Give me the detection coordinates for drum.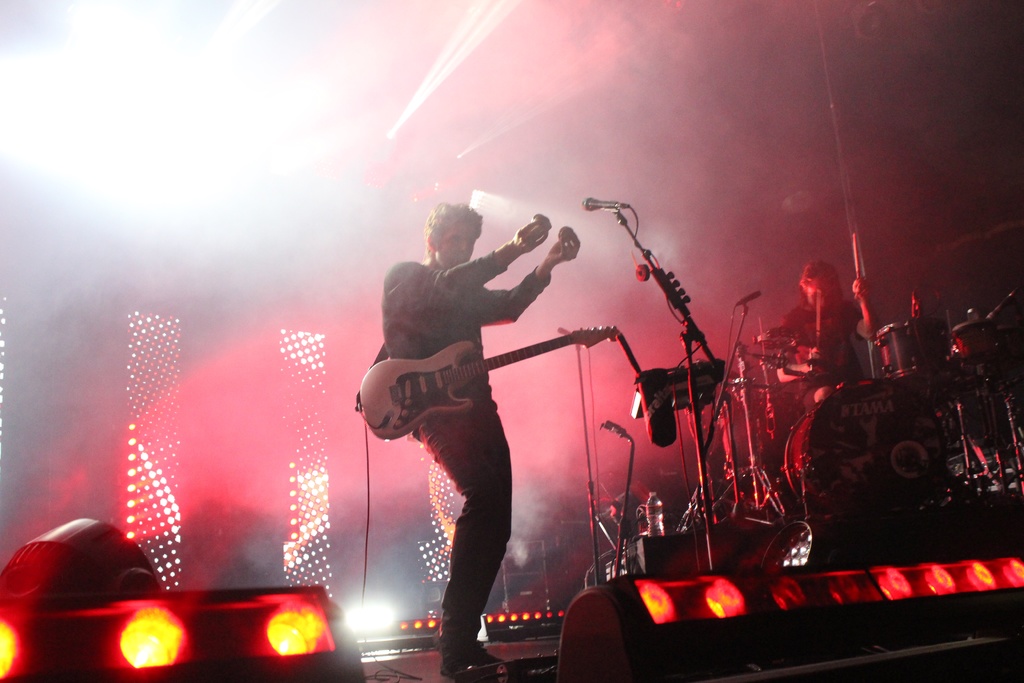
<bbox>945, 322, 994, 363</bbox>.
